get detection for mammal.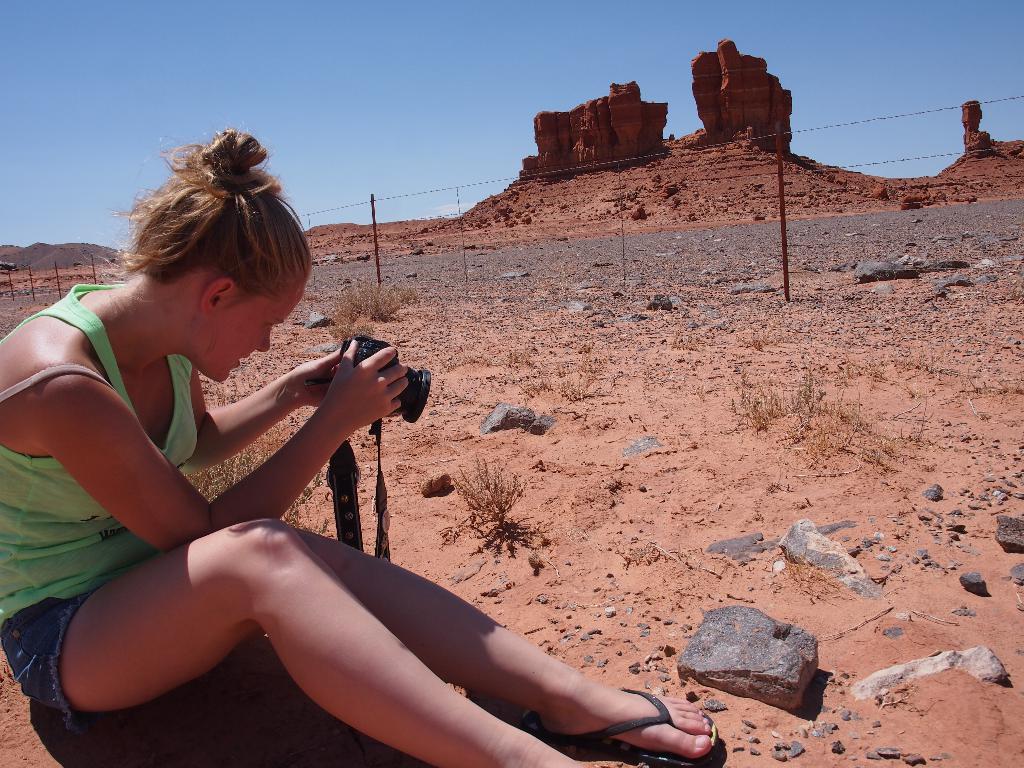
Detection: [0, 129, 714, 767].
